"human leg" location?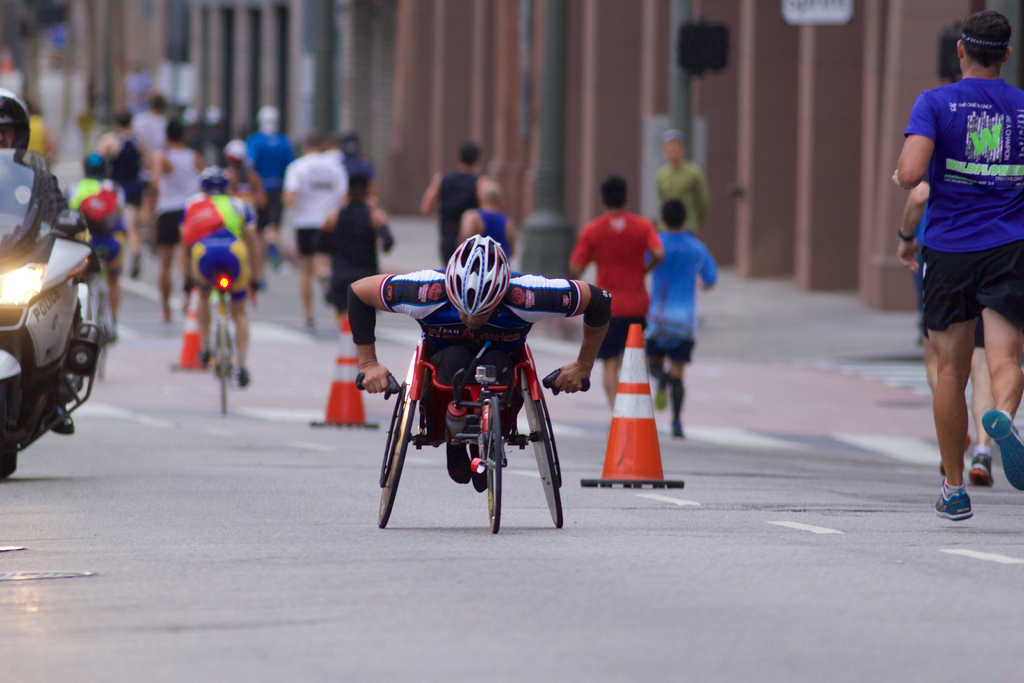
(x1=978, y1=245, x2=1021, y2=490)
